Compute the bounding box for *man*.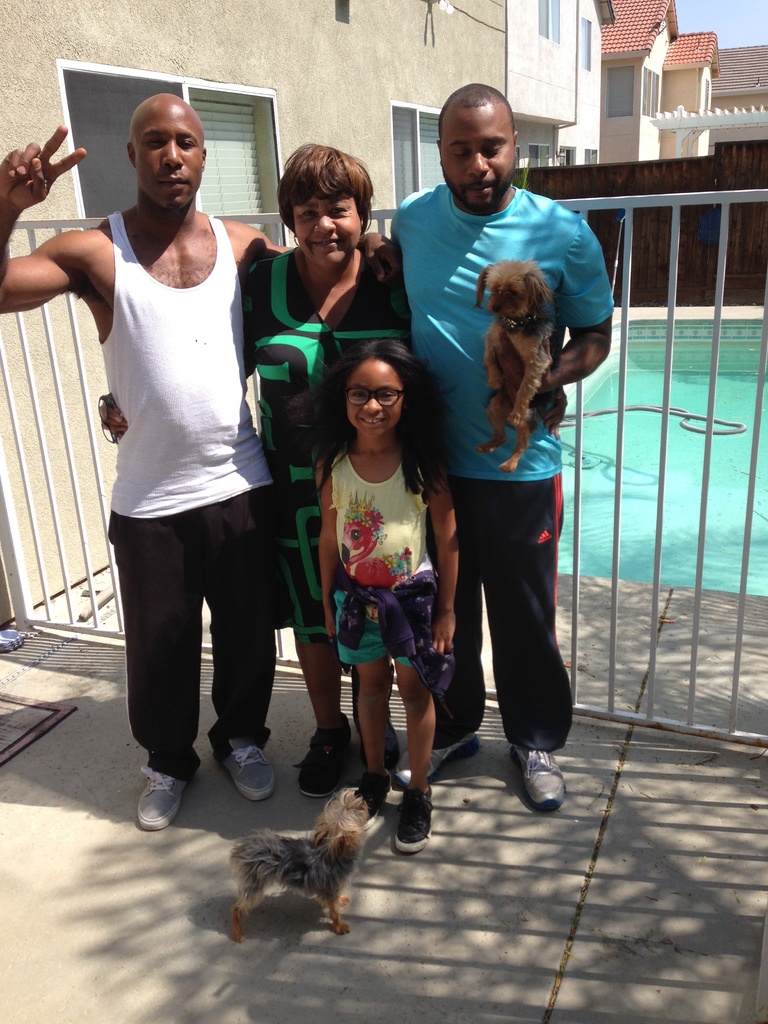
422, 146, 601, 841.
